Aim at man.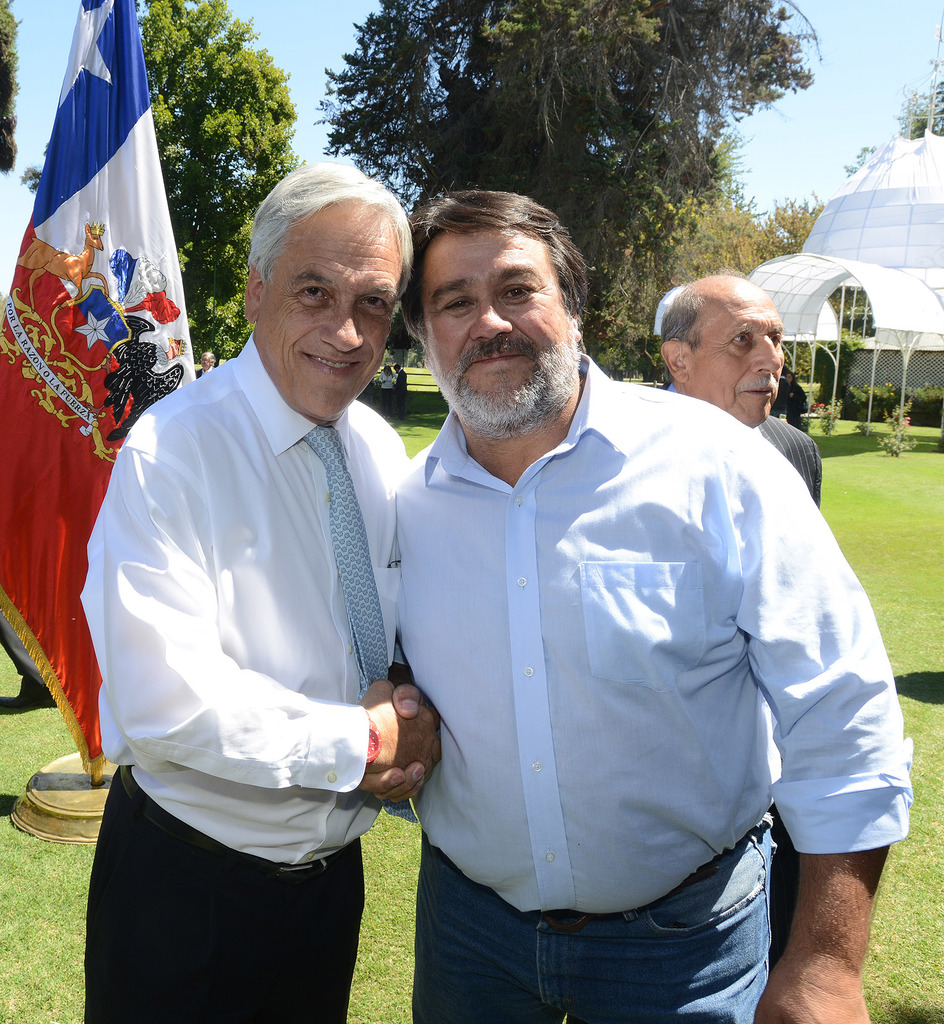
Aimed at Rect(650, 266, 823, 500).
